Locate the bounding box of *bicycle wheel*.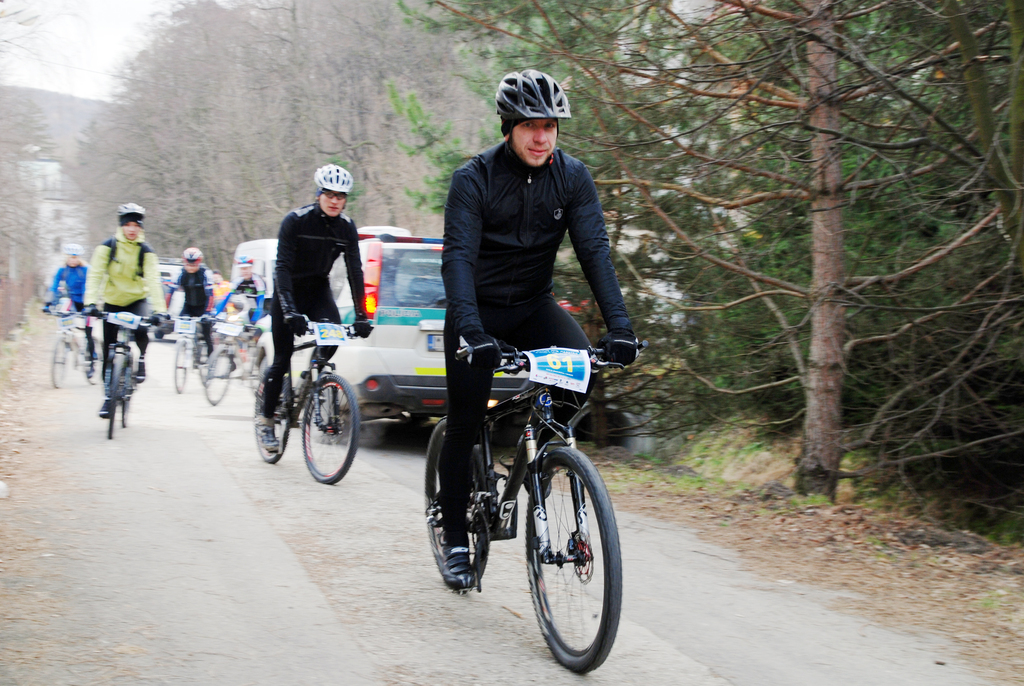
Bounding box: 51/335/67/385.
